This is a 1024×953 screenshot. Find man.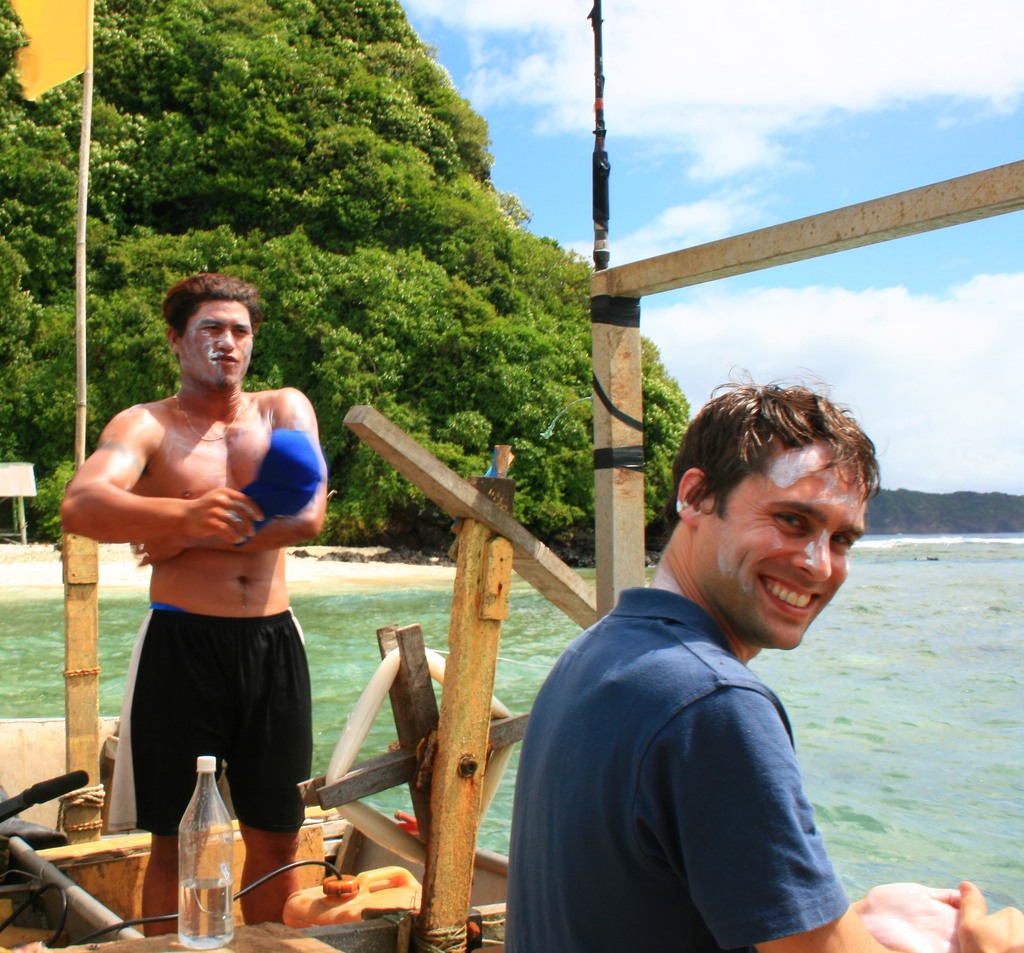
Bounding box: [57,279,328,927].
